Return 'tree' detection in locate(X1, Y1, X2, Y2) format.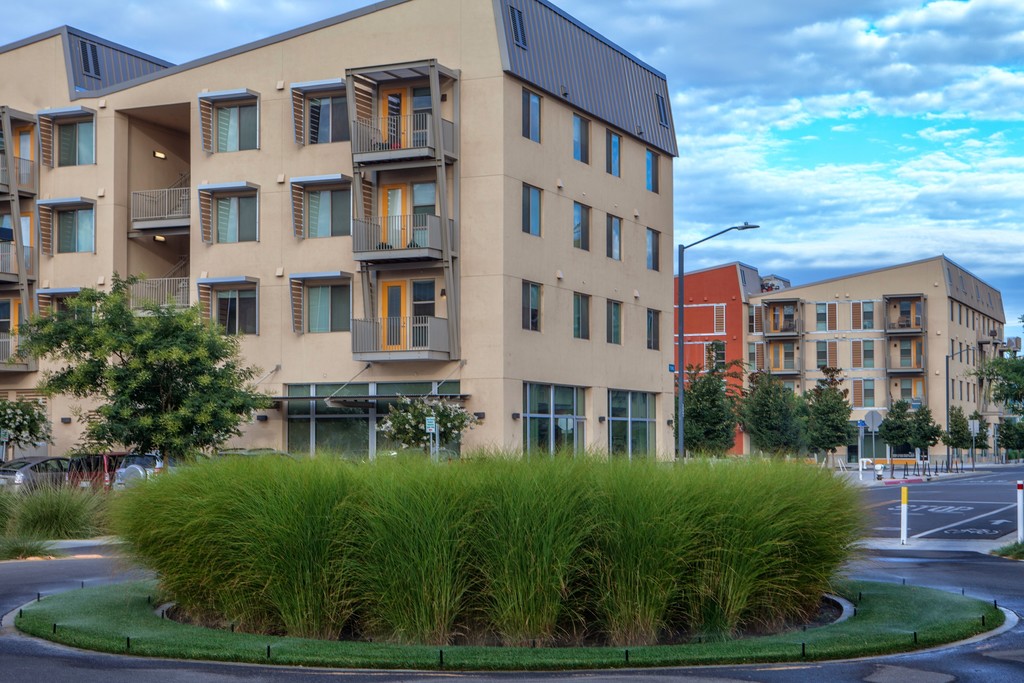
locate(678, 367, 733, 458).
